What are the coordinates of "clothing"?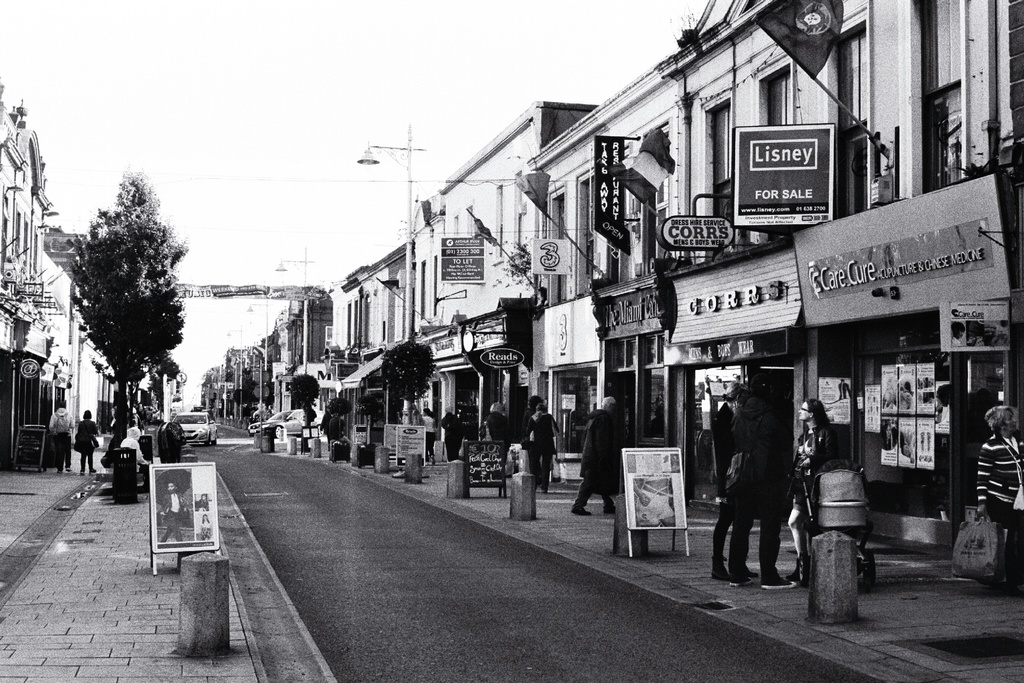
(left=576, top=407, right=626, bottom=508).
